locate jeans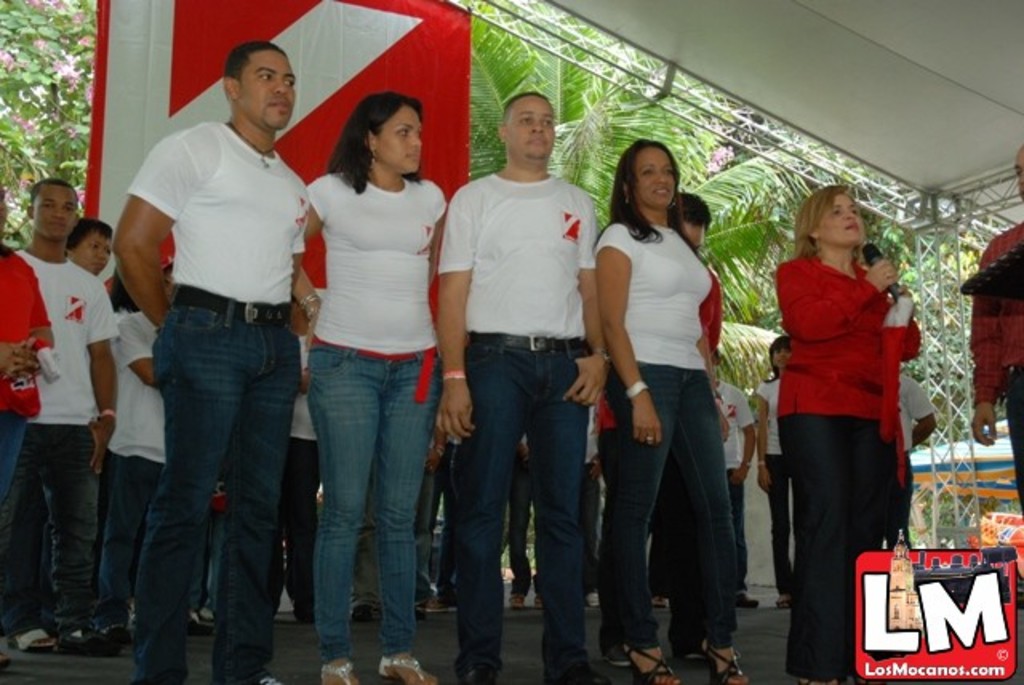
box=[133, 277, 298, 683]
